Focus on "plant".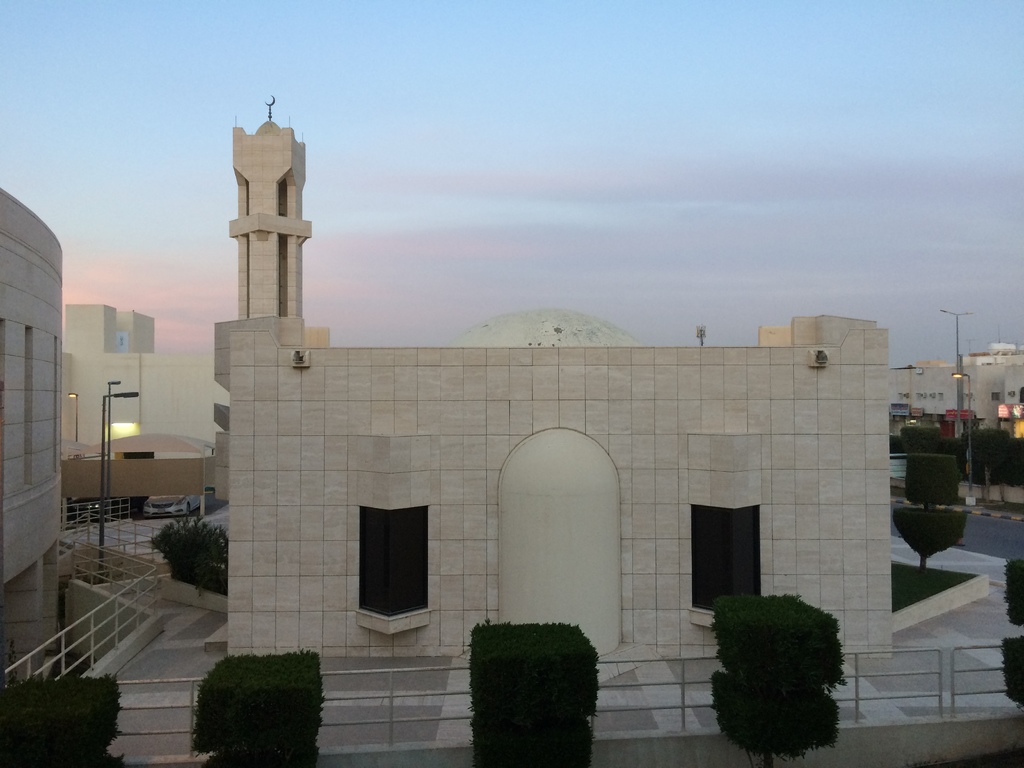
Focused at 149:515:228:600.
